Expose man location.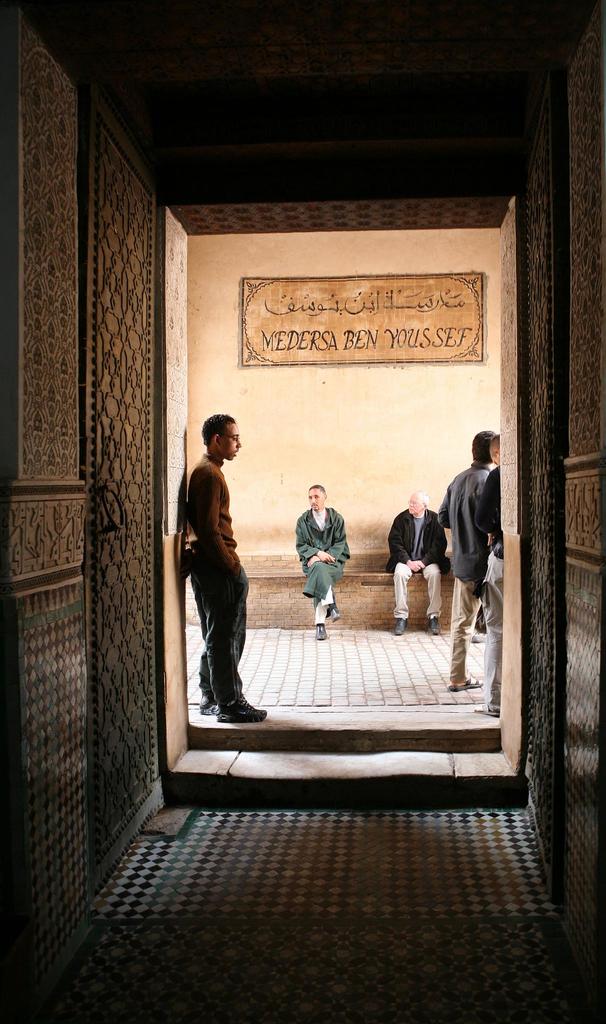
Exposed at left=390, top=493, right=441, bottom=634.
